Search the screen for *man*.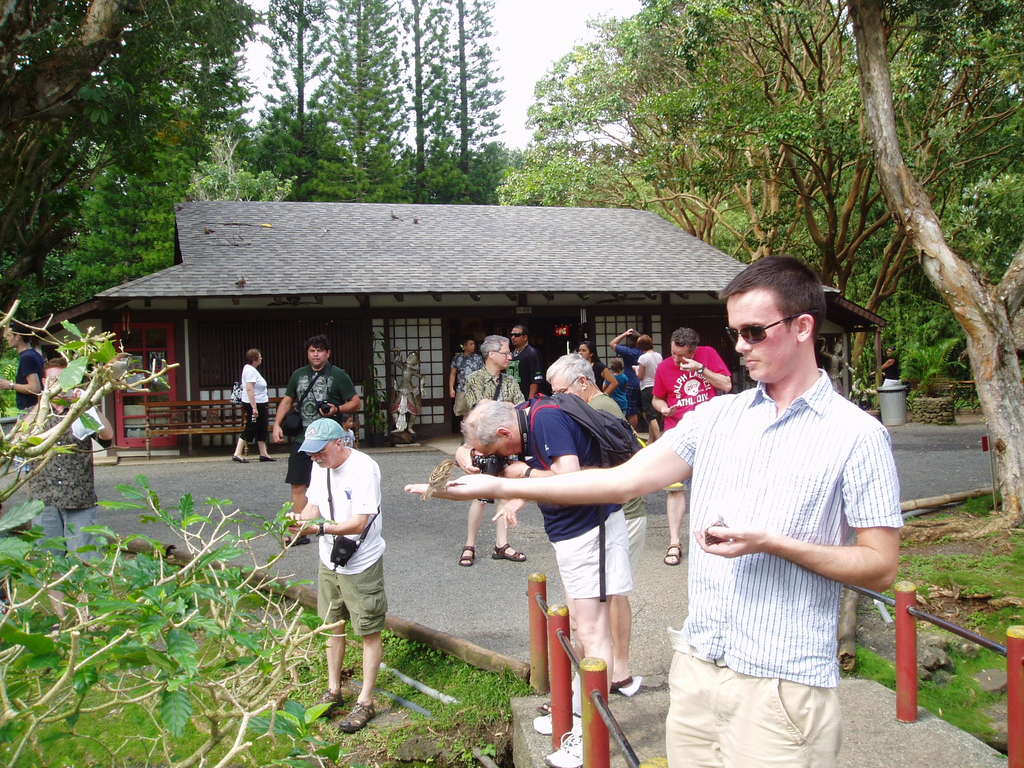
Found at Rect(451, 412, 639, 721).
